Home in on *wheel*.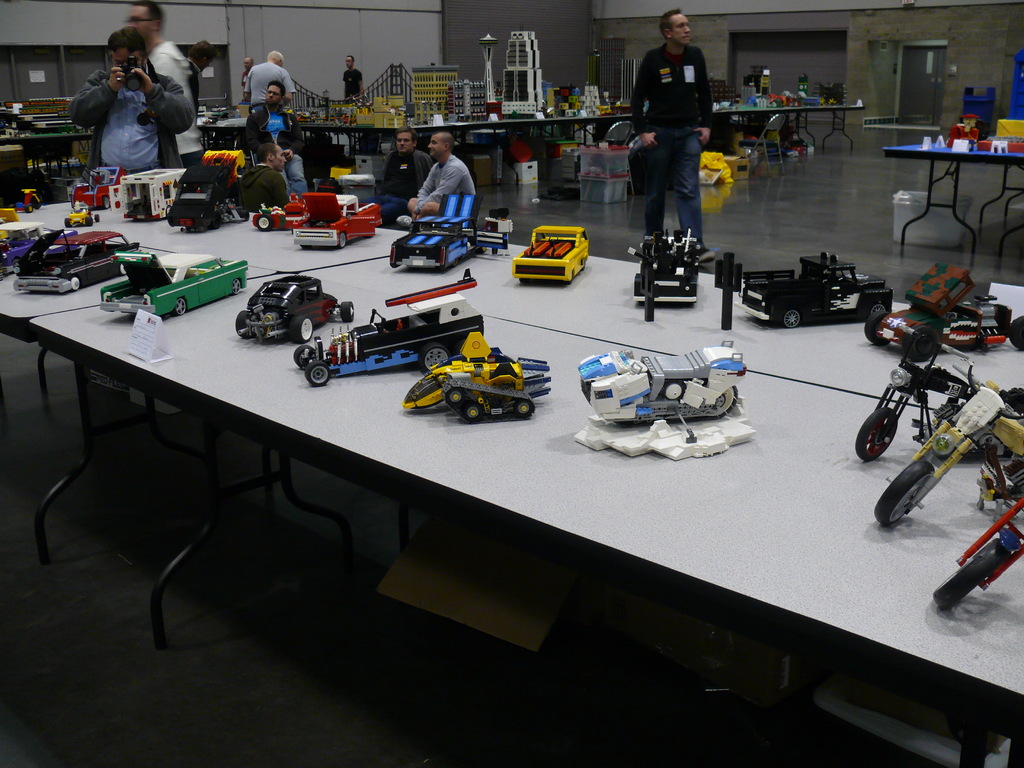
Homed in at bbox=[175, 298, 186, 316].
